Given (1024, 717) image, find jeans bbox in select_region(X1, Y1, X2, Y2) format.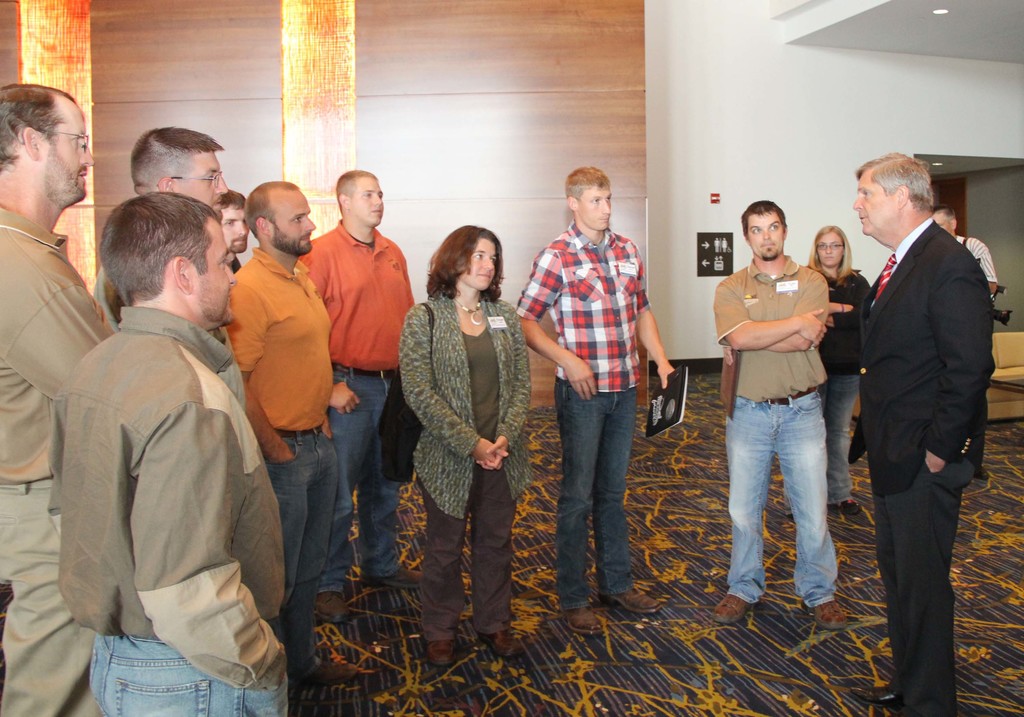
select_region(825, 376, 865, 509).
